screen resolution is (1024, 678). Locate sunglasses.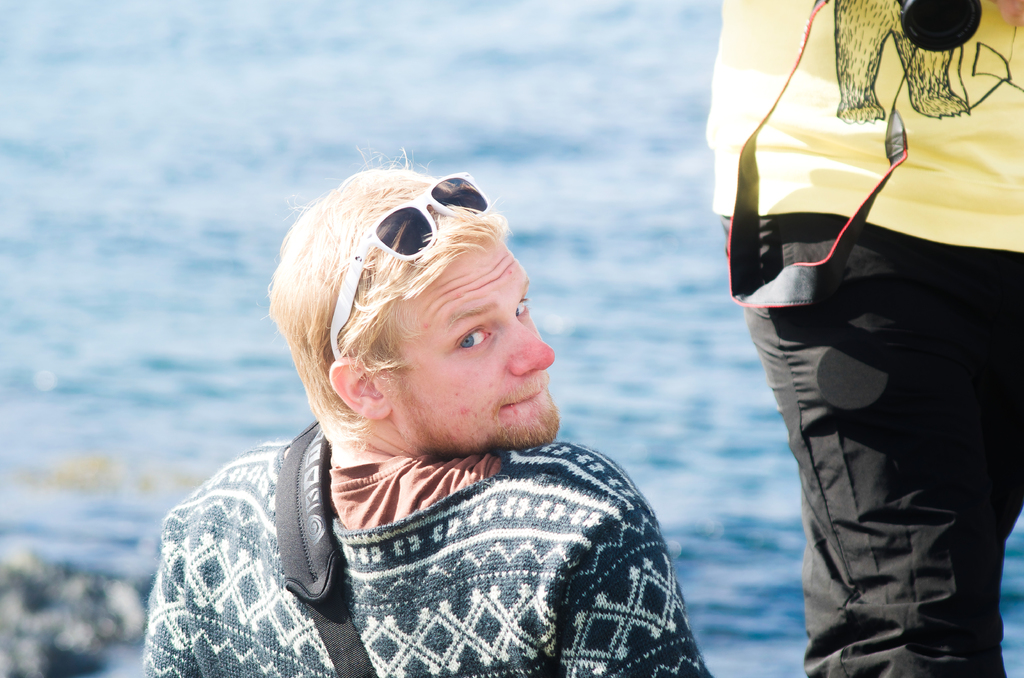
bbox(326, 172, 491, 360).
